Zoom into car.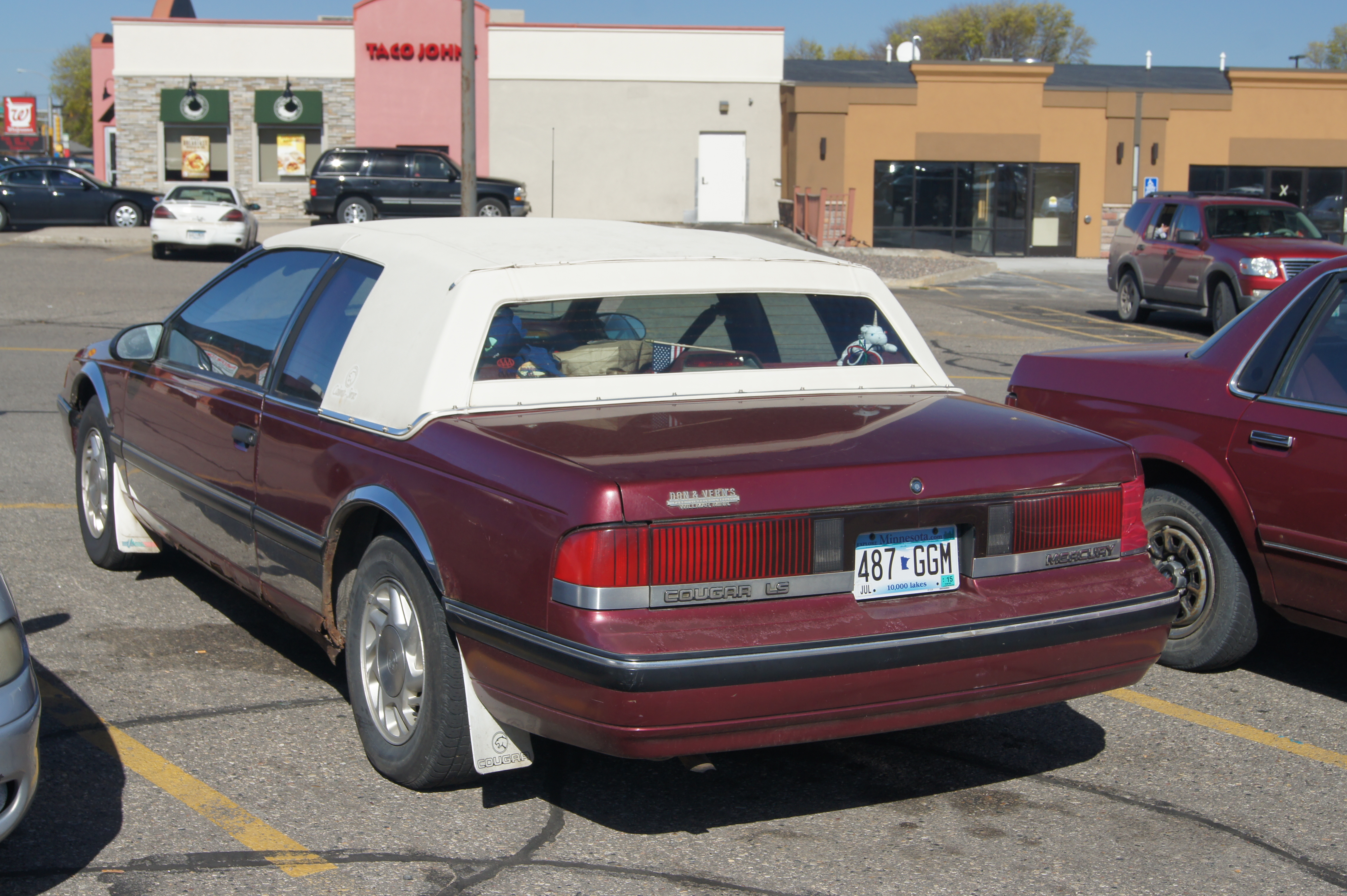
Zoom target: {"x1": 294, "y1": 74, "x2": 395, "y2": 198}.
